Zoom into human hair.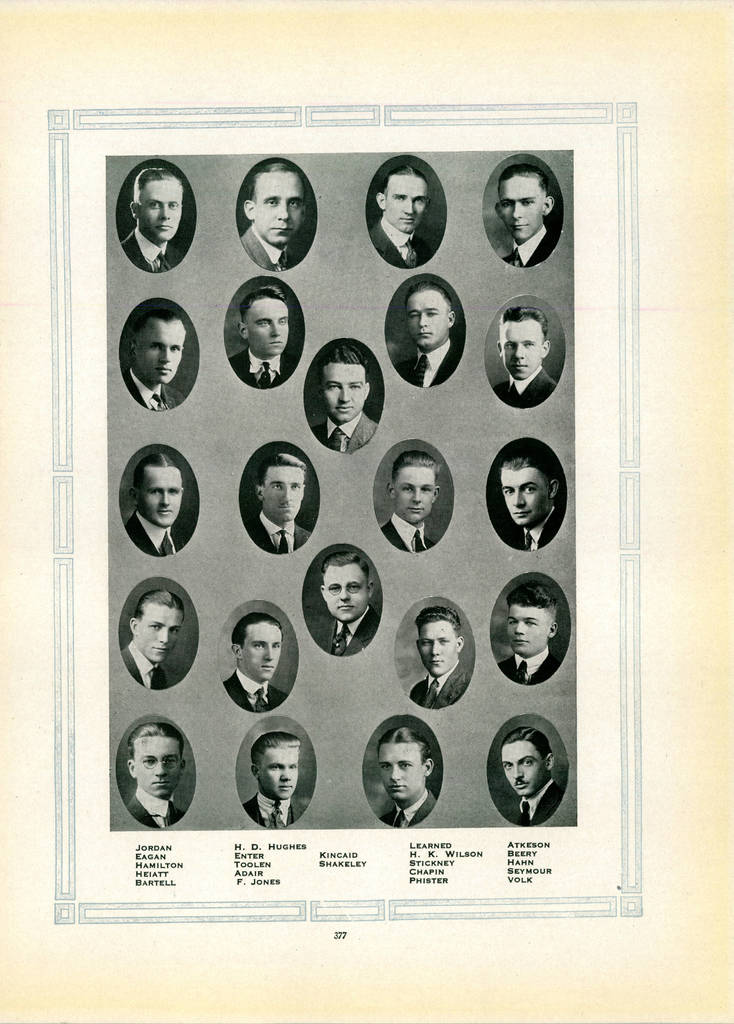
Zoom target: <bbox>500, 162, 549, 188</bbox>.
